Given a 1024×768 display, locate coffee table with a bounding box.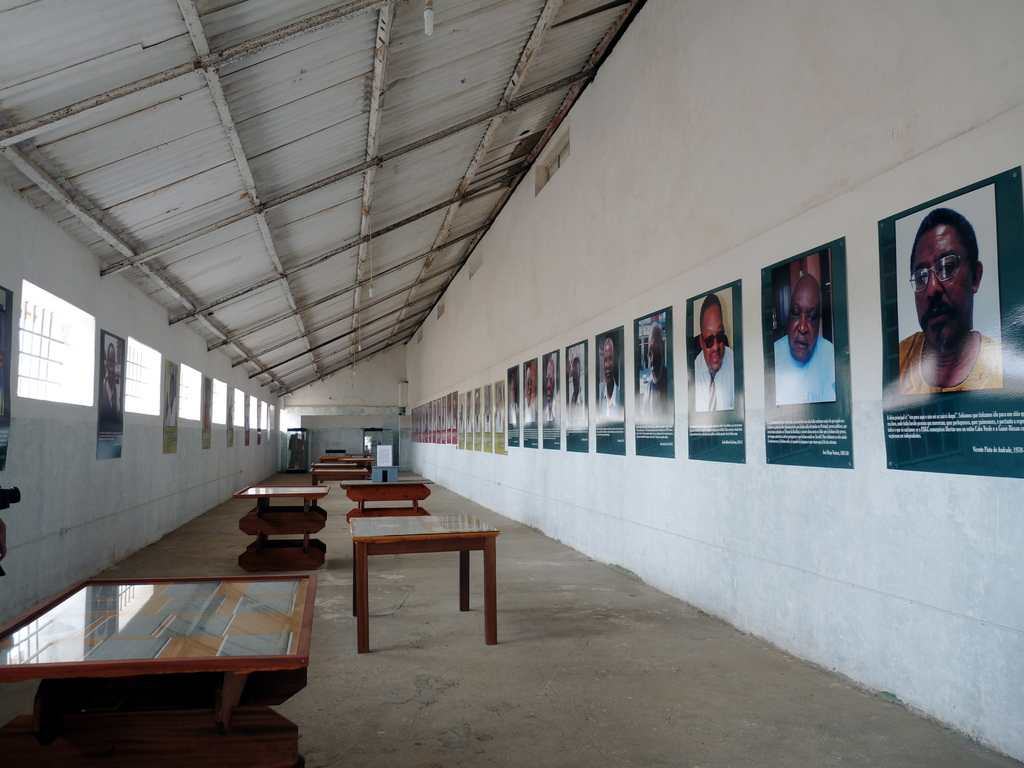
Located: region(234, 481, 324, 572).
